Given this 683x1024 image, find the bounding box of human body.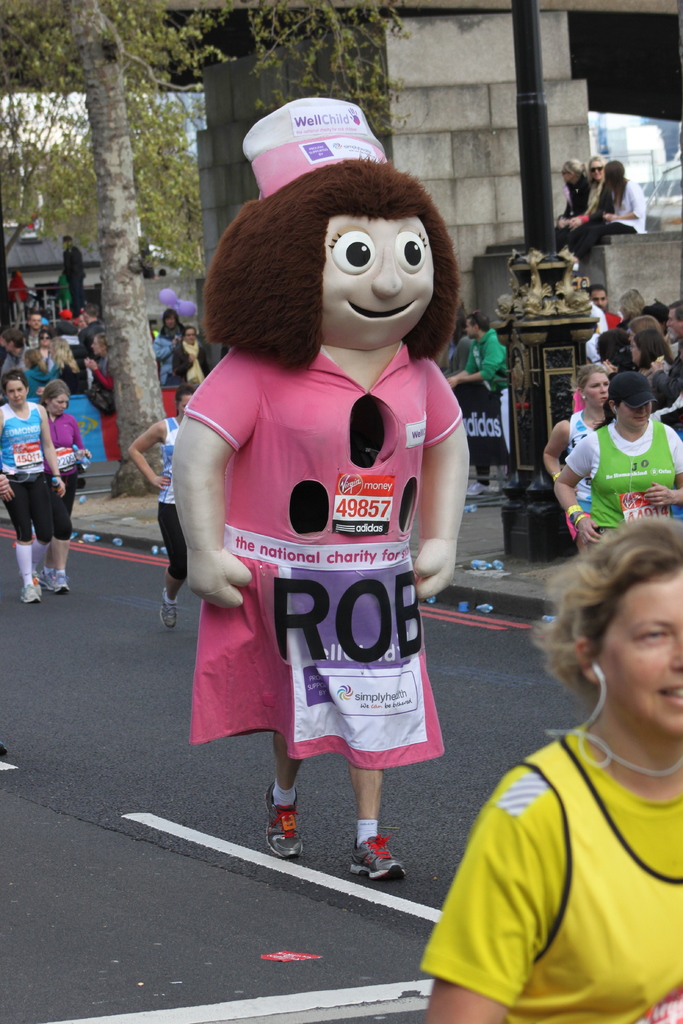
x1=418, y1=520, x2=682, y2=1023.
